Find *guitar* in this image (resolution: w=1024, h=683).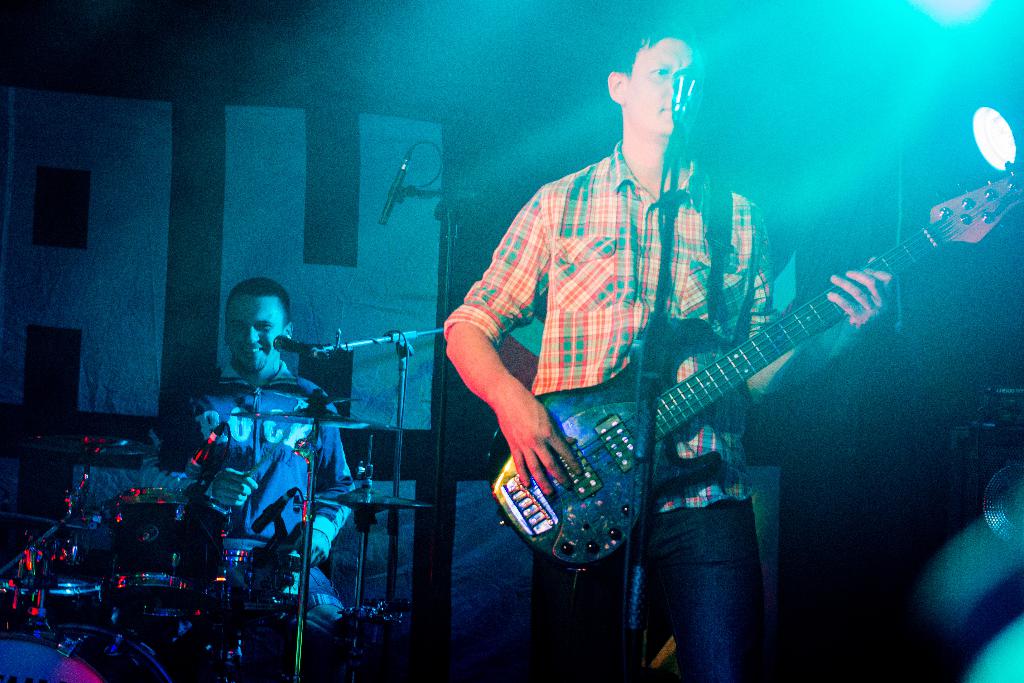
(left=484, top=151, right=1023, bottom=568).
